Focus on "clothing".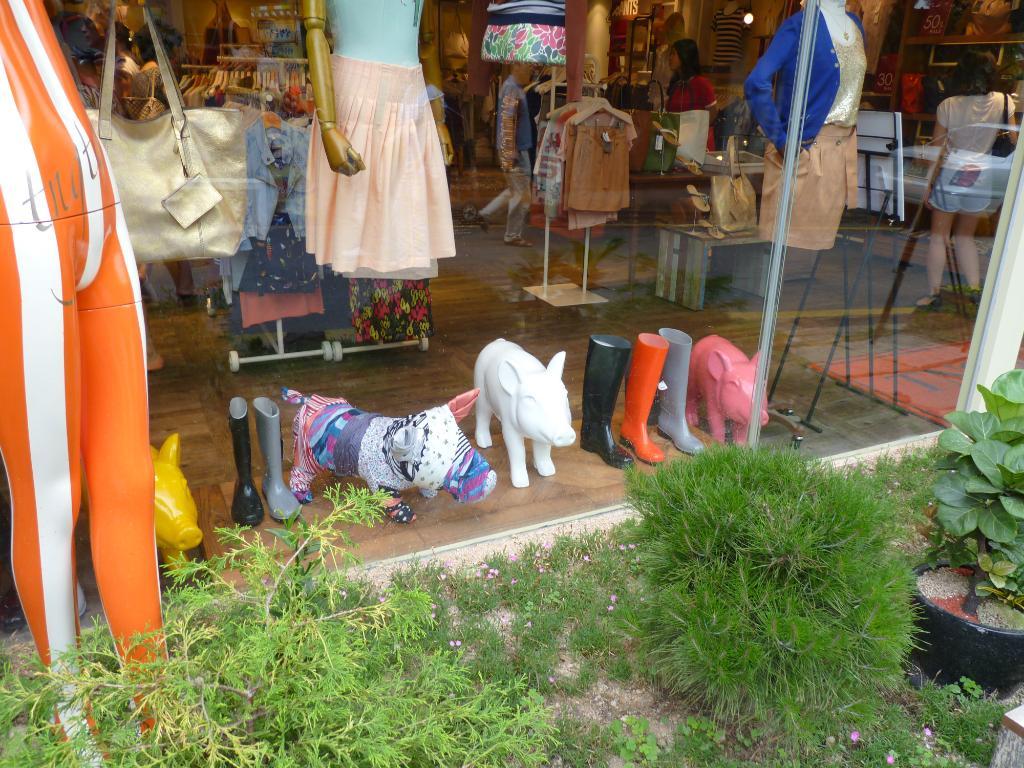
Focused at (x1=738, y1=6, x2=859, y2=253).
